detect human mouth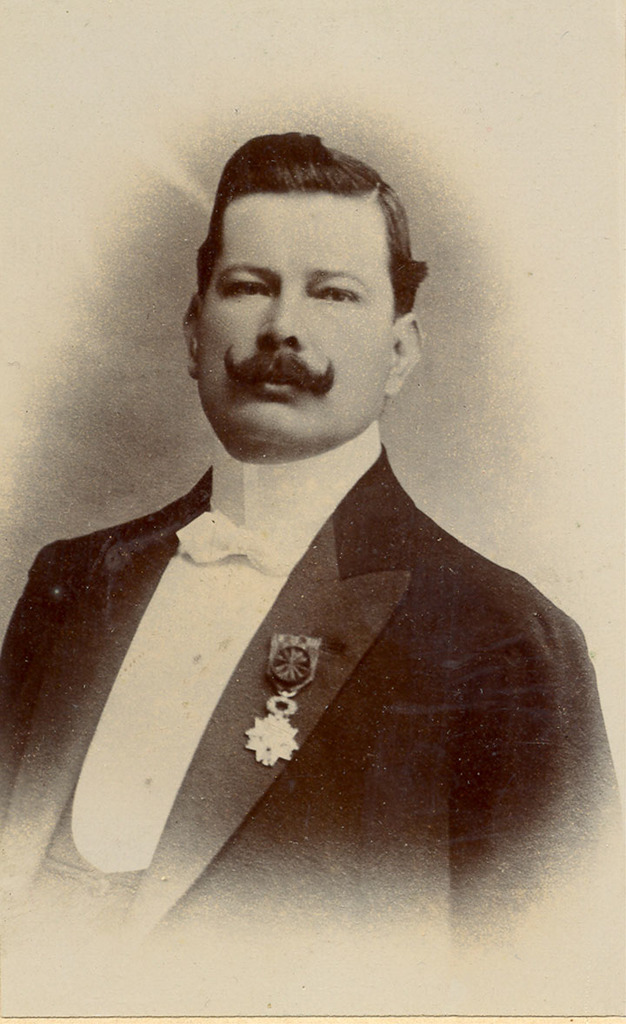
(238,366,323,398)
